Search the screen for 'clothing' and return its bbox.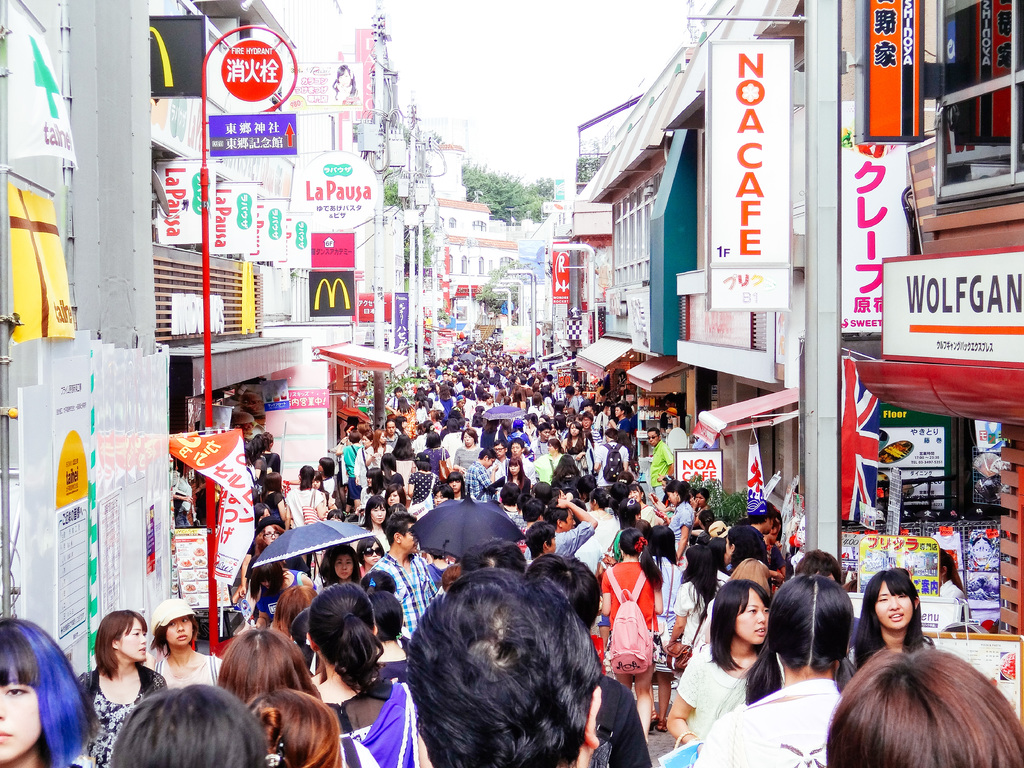
Found: box(612, 413, 631, 435).
